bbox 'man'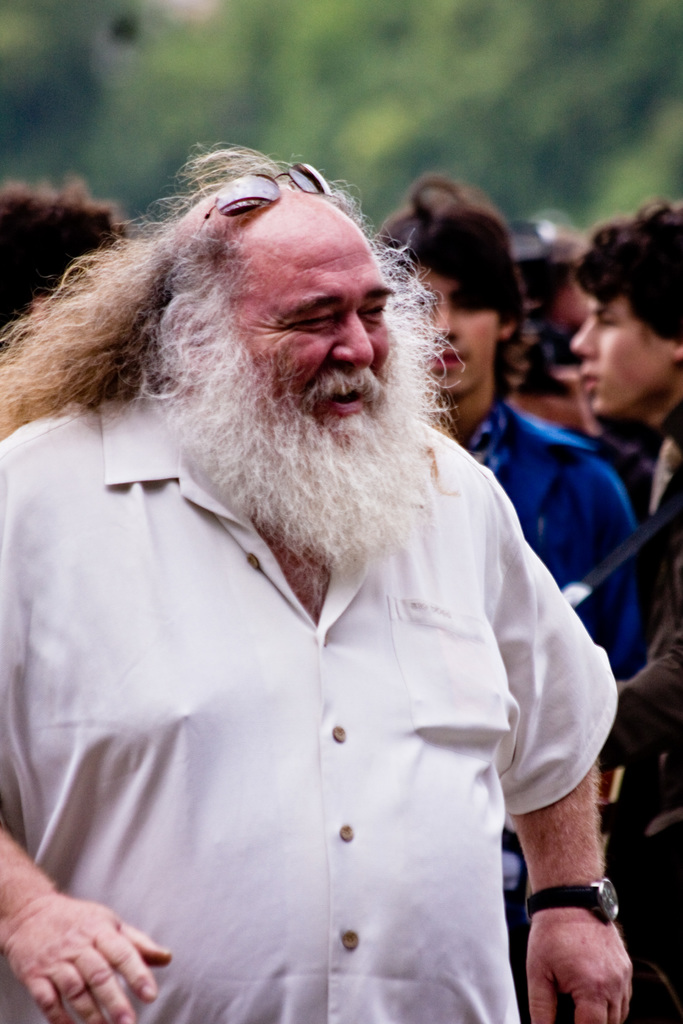
region(0, 175, 120, 349)
